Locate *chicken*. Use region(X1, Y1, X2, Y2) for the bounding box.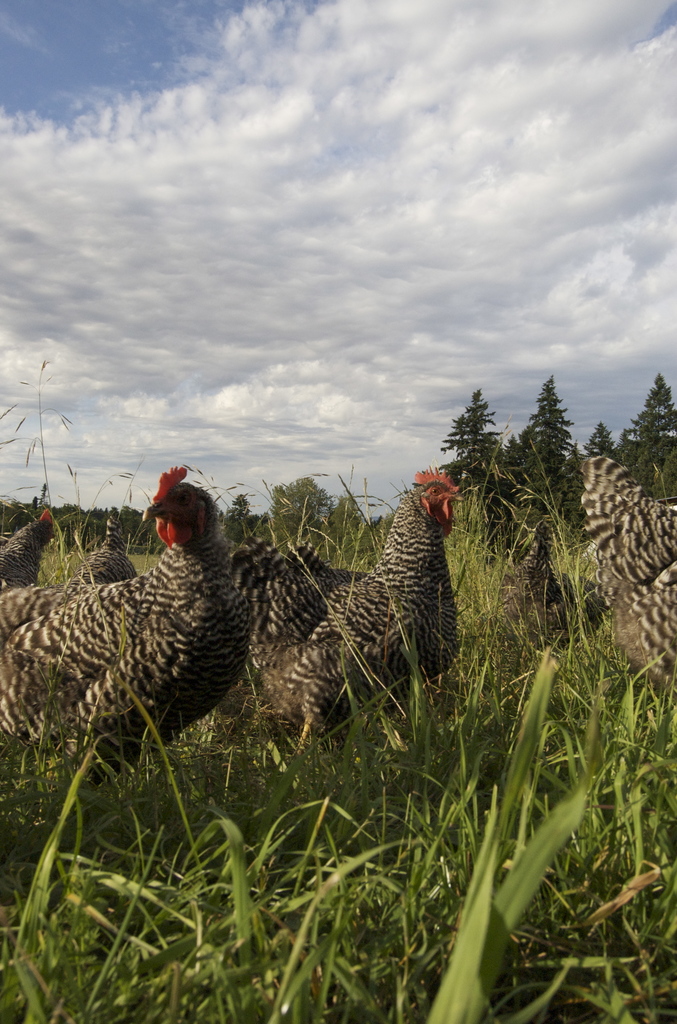
region(65, 513, 155, 582).
